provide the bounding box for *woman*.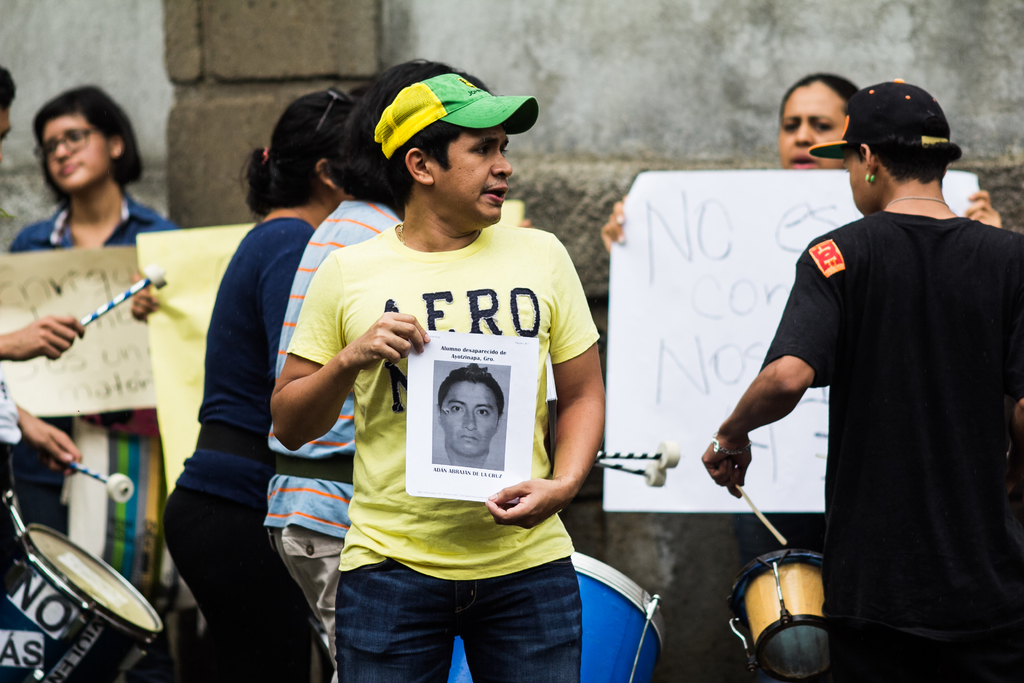
bbox=[601, 72, 1006, 575].
